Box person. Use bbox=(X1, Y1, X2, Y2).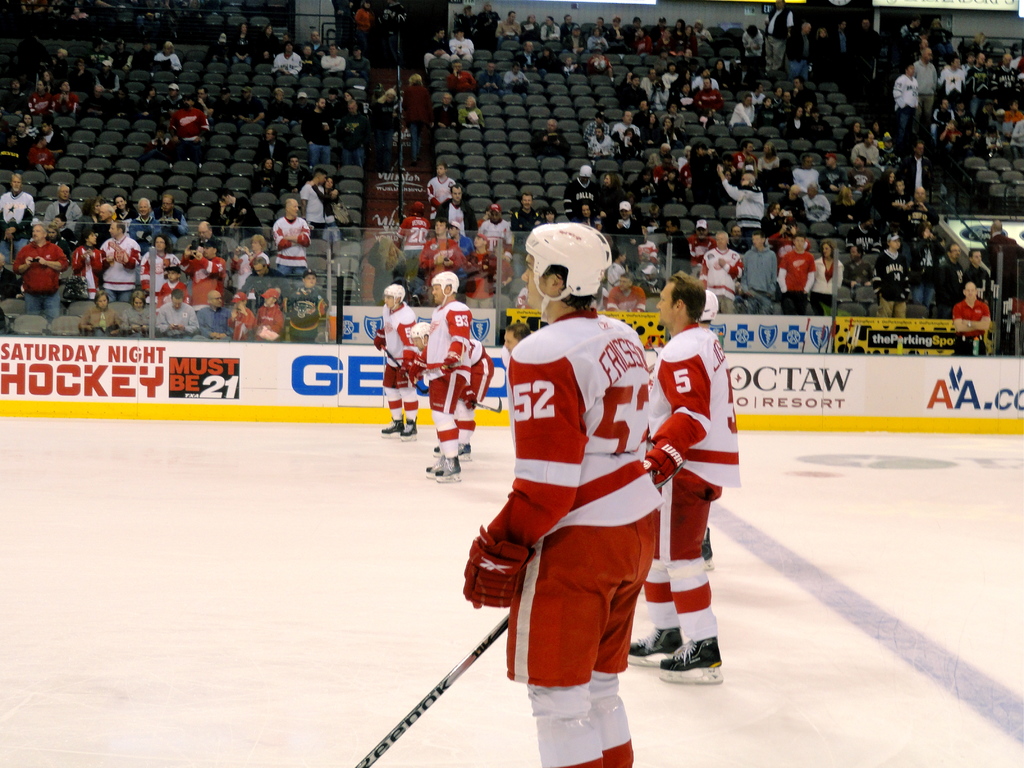
bbox=(458, 97, 481, 127).
